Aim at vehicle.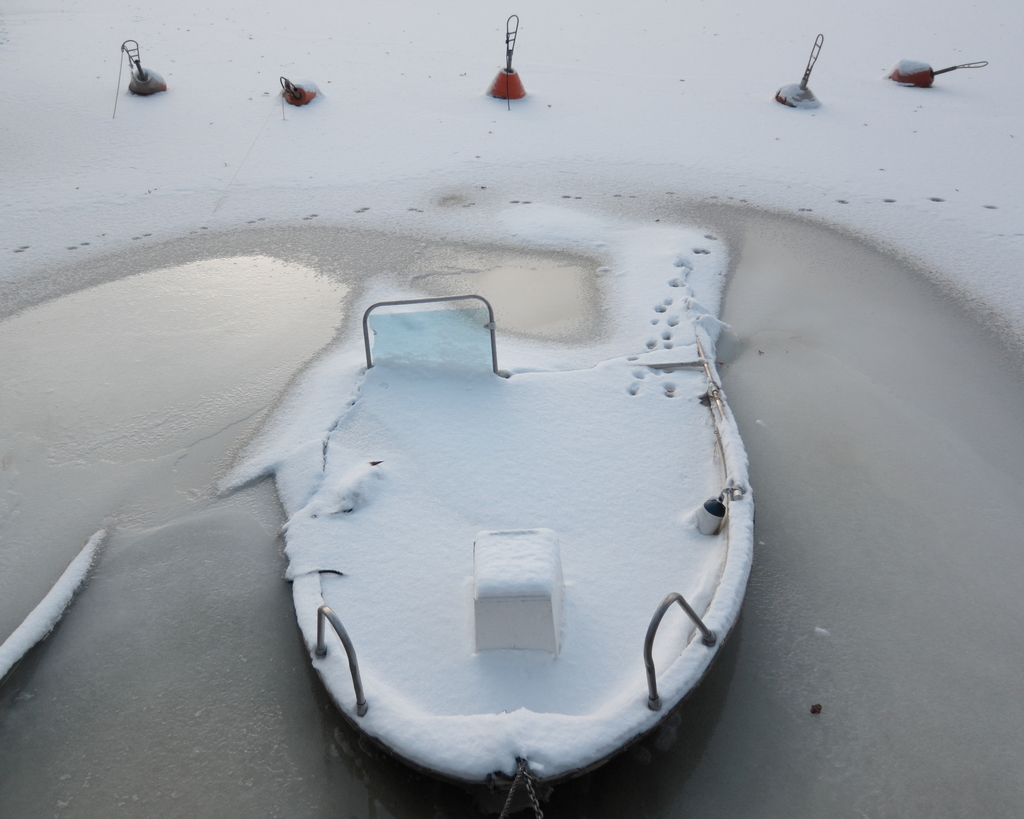
Aimed at {"x1": 279, "y1": 293, "x2": 755, "y2": 818}.
